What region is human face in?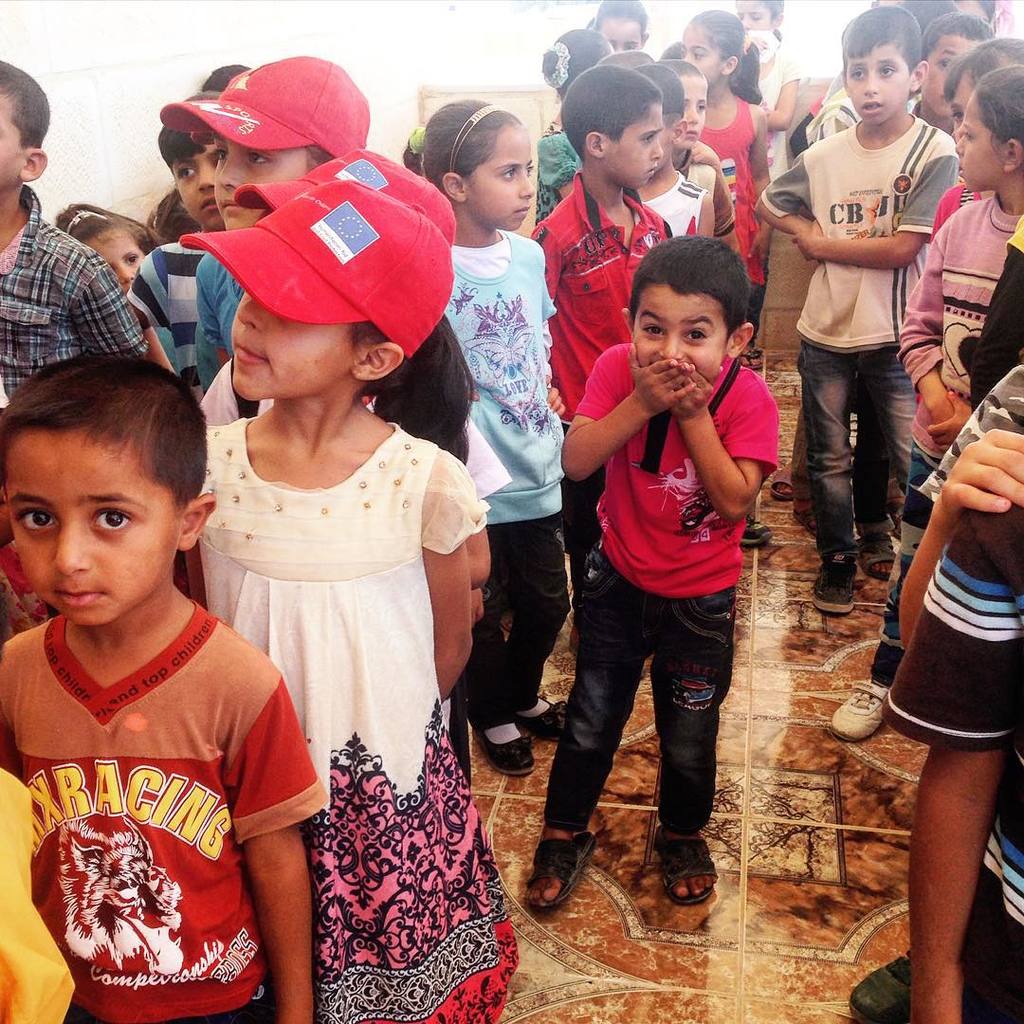
rect(453, 127, 533, 231).
